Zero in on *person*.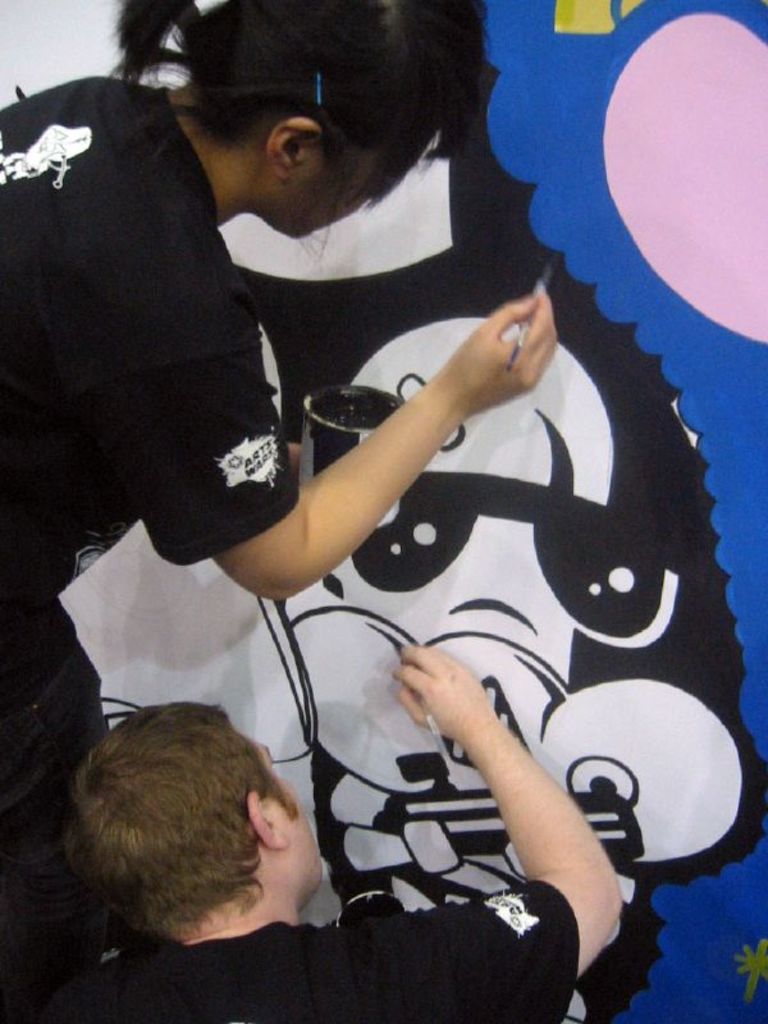
Zeroed in: bbox=(22, 637, 634, 1023).
